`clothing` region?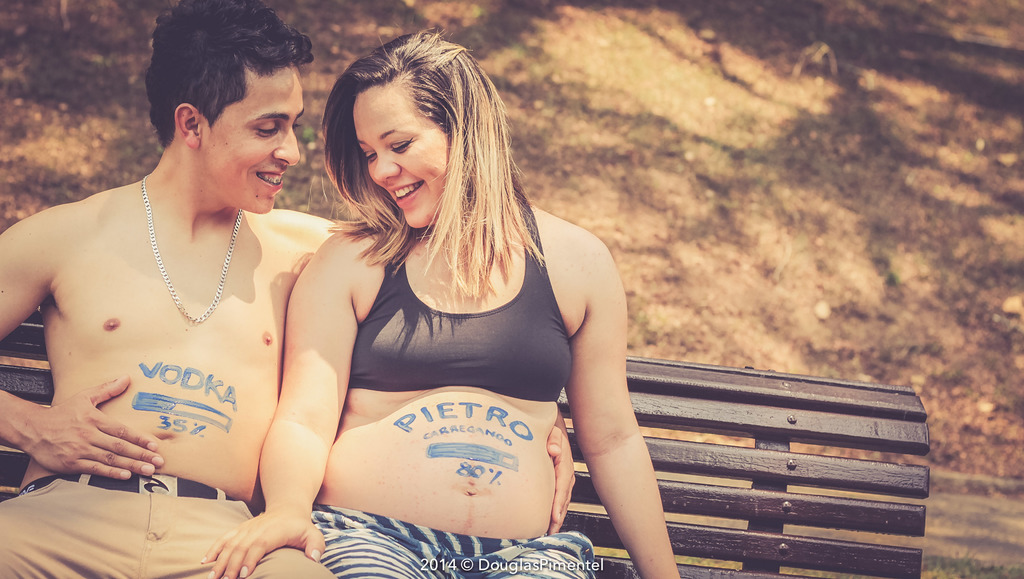
bbox(0, 462, 339, 578)
